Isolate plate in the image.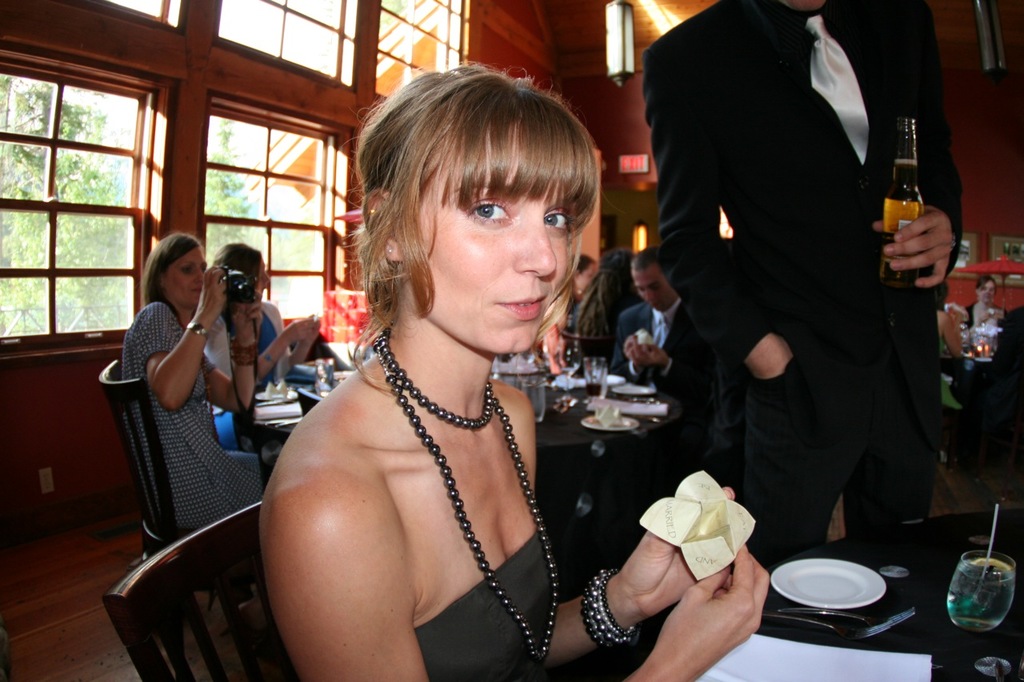
Isolated region: (left=578, top=412, right=635, bottom=440).
